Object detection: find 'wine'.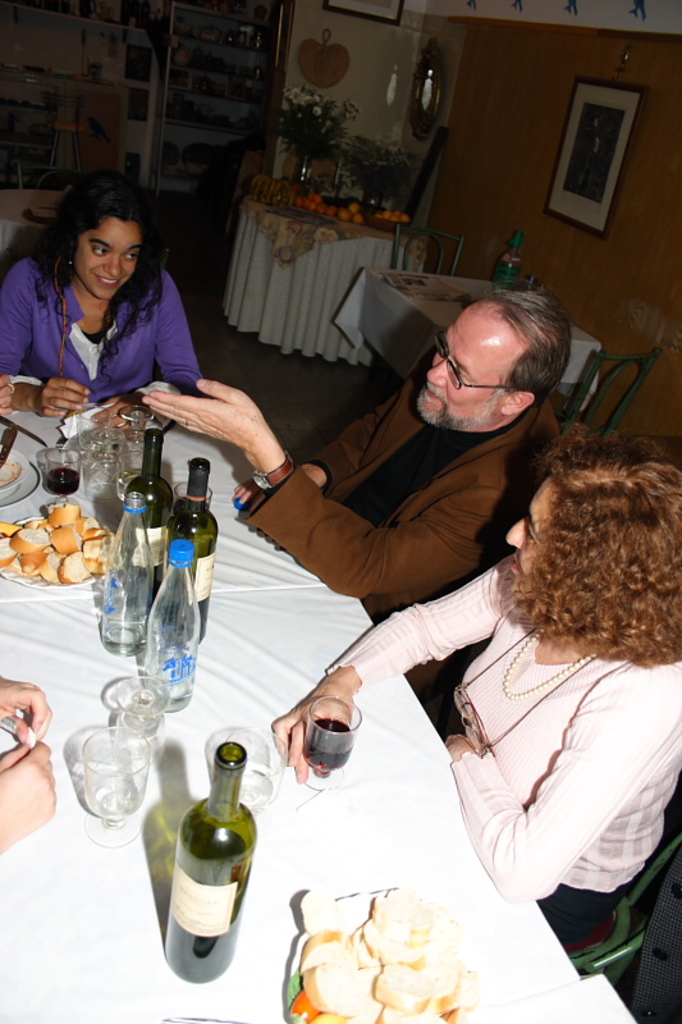
bbox=[129, 428, 169, 609].
